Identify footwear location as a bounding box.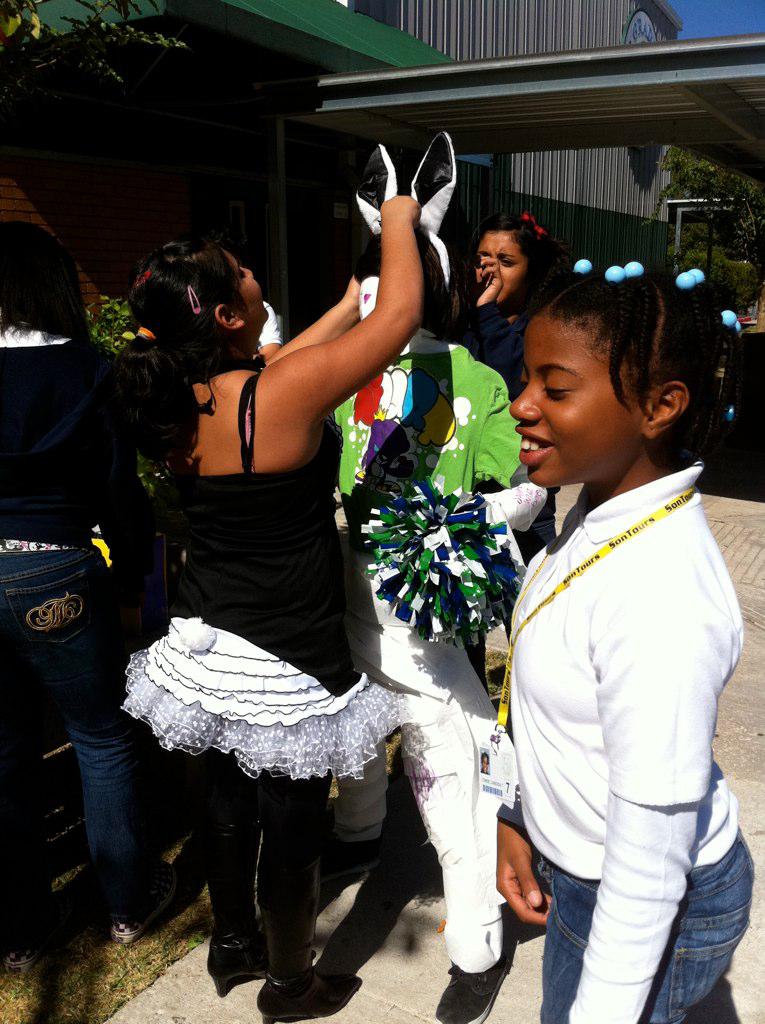
[left=258, top=823, right=366, bottom=1018].
